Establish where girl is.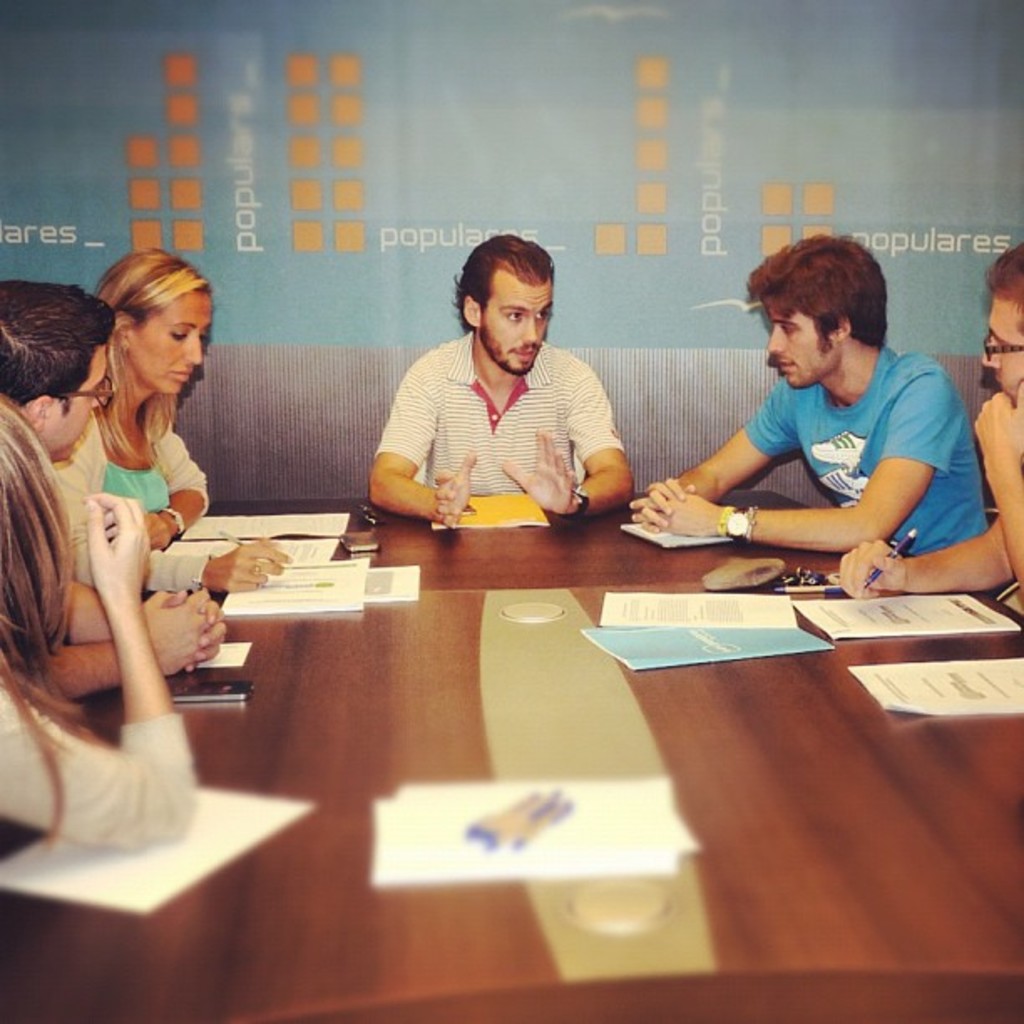
Established at bbox(52, 248, 293, 591).
